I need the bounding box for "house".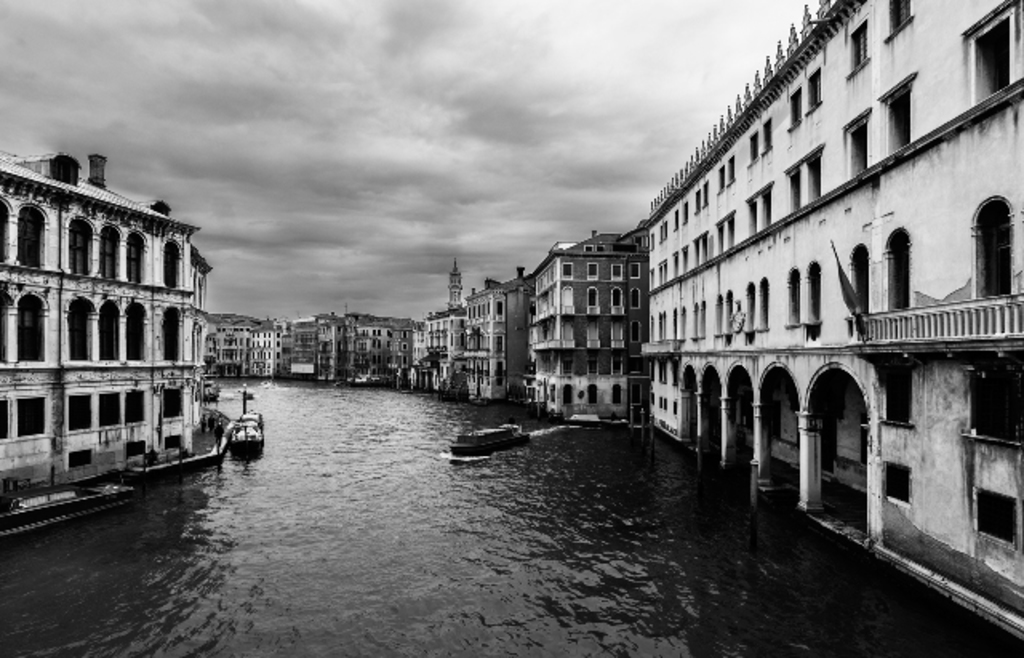
Here it is: box=[966, 11, 1021, 594].
